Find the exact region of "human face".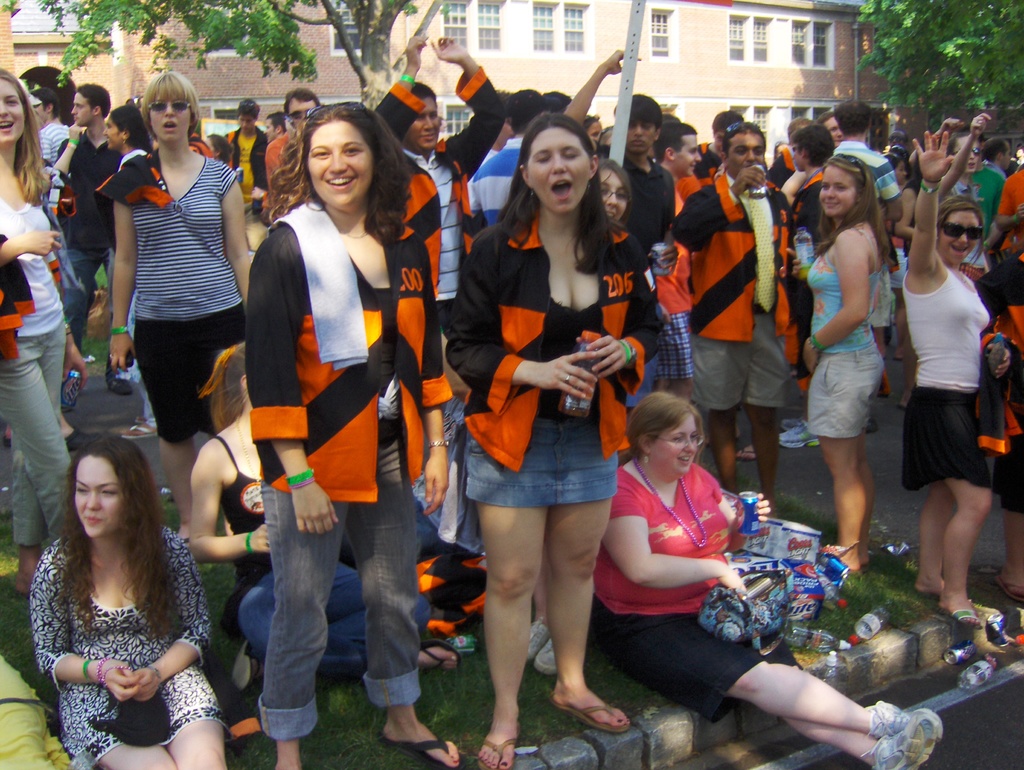
Exact region: [x1=721, y1=132, x2=765, y2=178].
